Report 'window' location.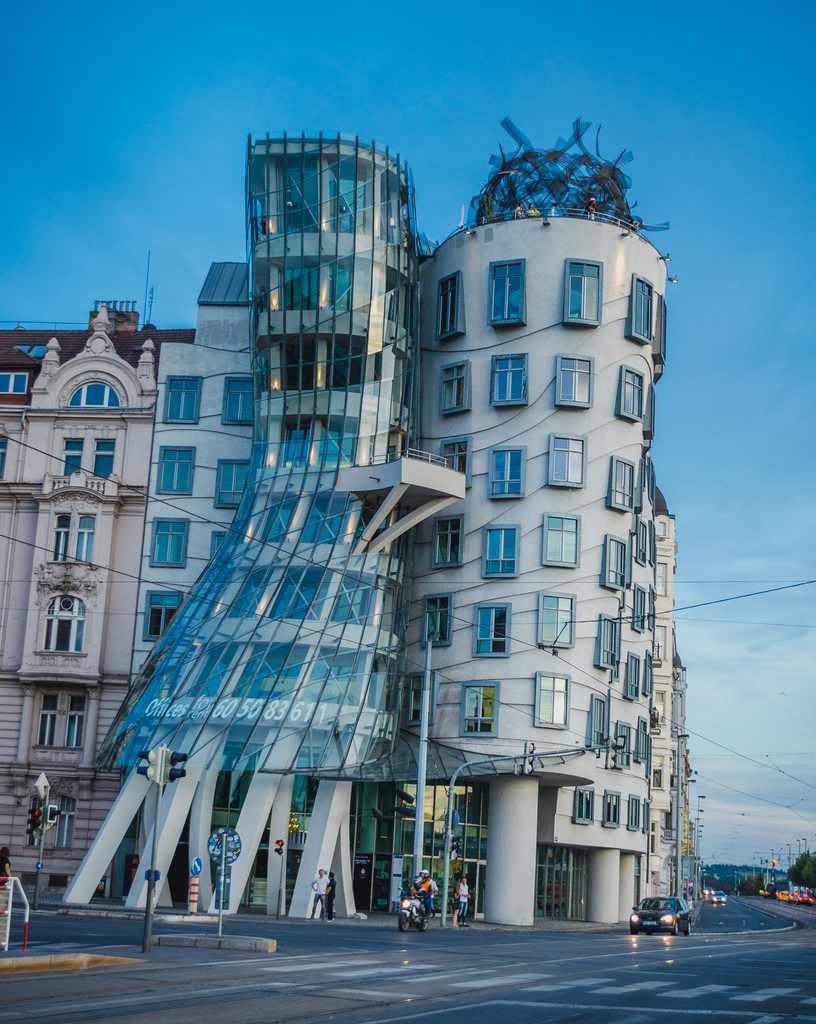
Report: 65 382 119 410.
